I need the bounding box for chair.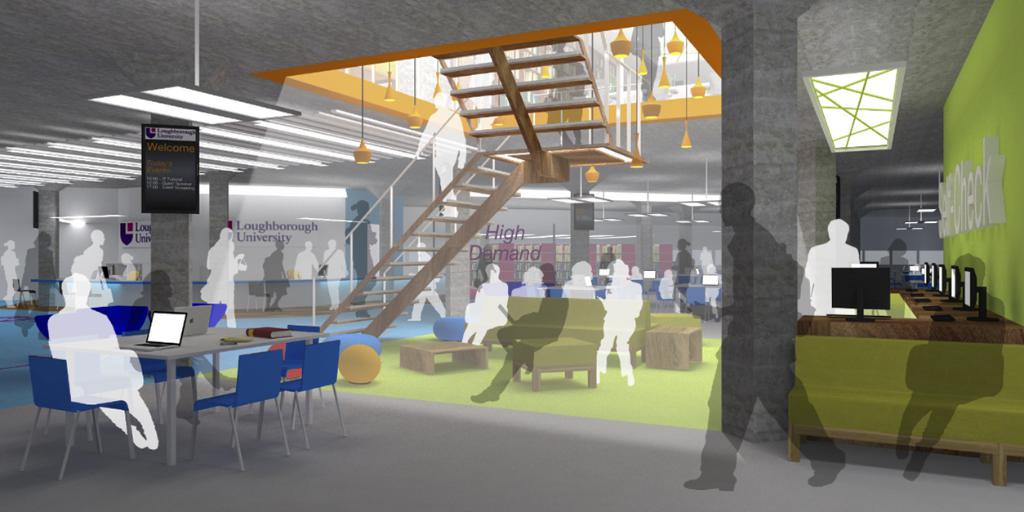
Here it is: (256, 340, 350, 450).
